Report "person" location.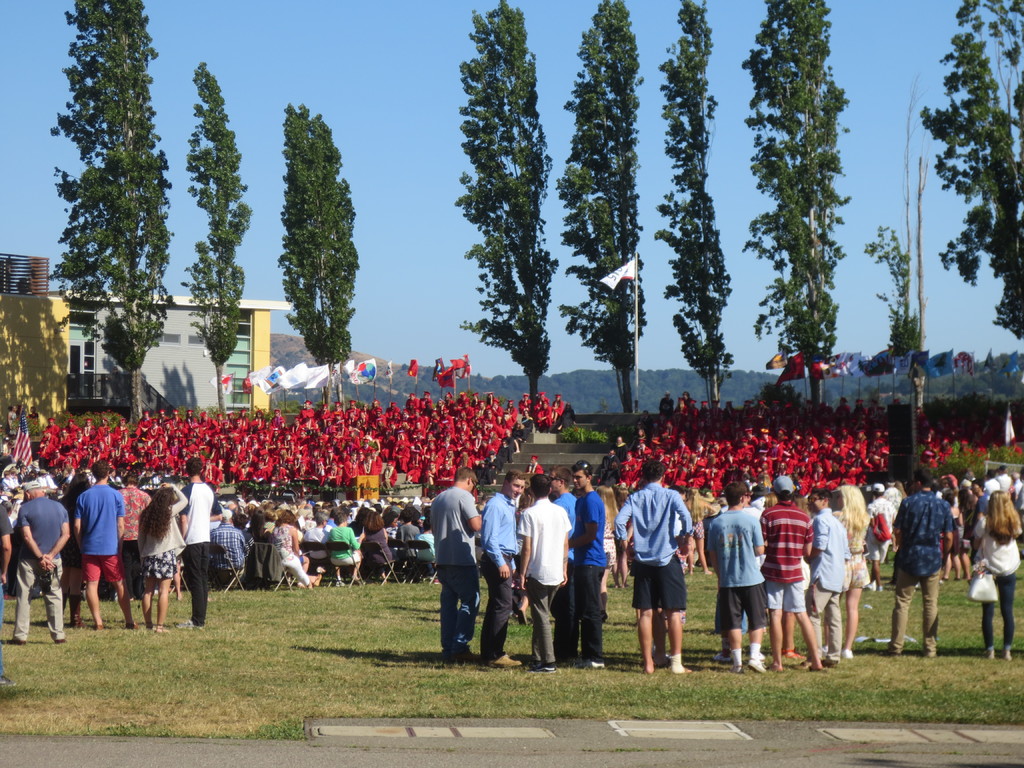
Report: box=[861, 479, 892, 598].
